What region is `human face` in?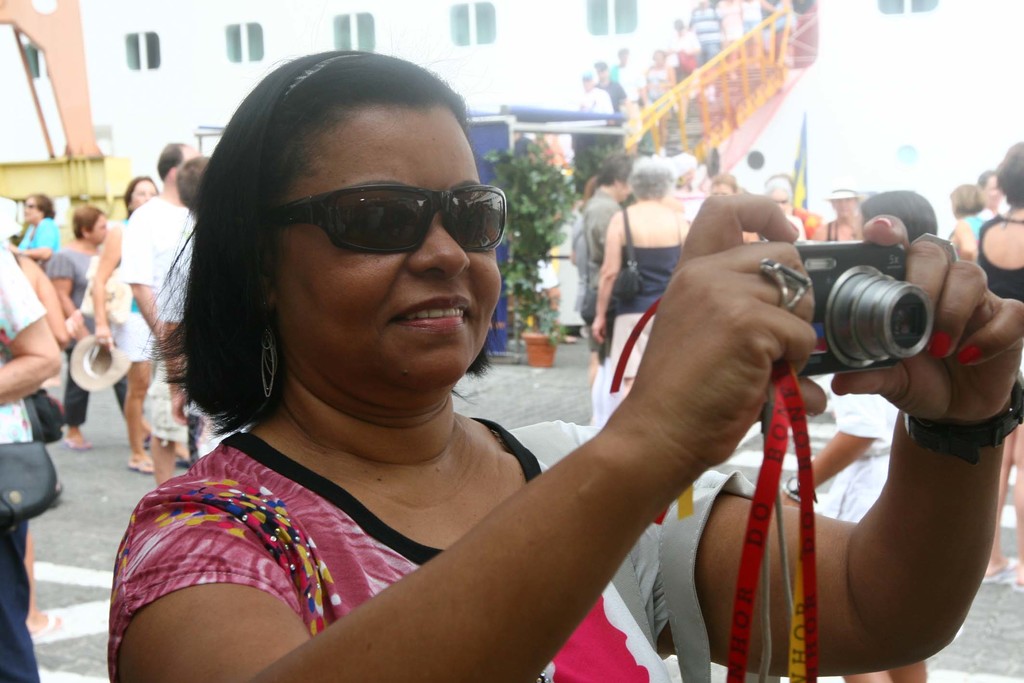
x1=92, y1=212, x2=109, y2=245.
